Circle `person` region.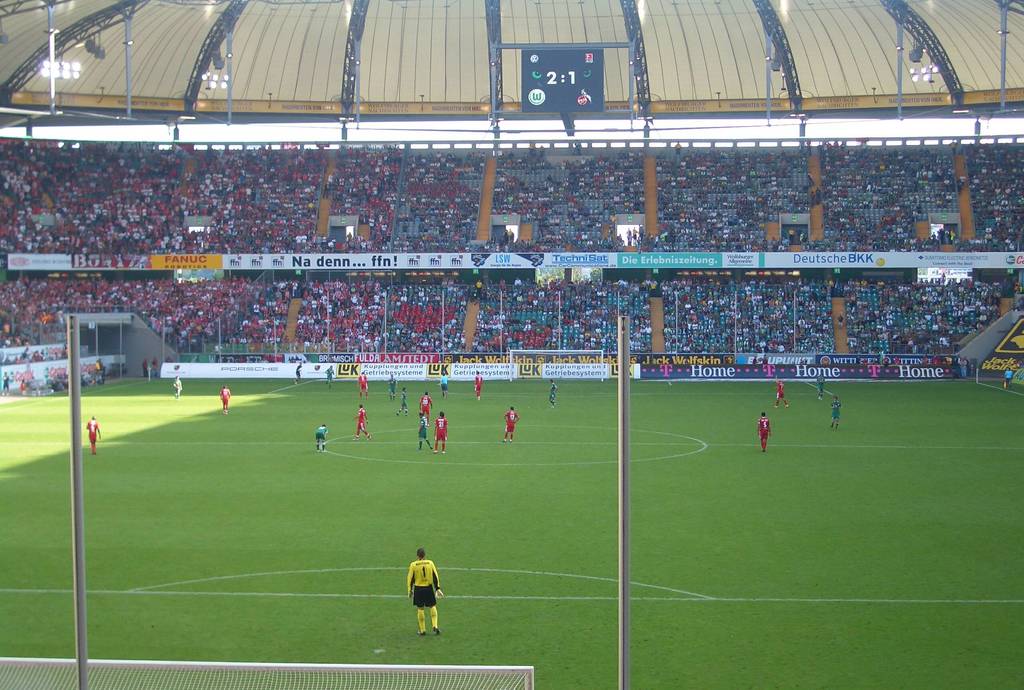
Region: {"left": 829, "top": 397, "right": 842, "bottom": 432}.
